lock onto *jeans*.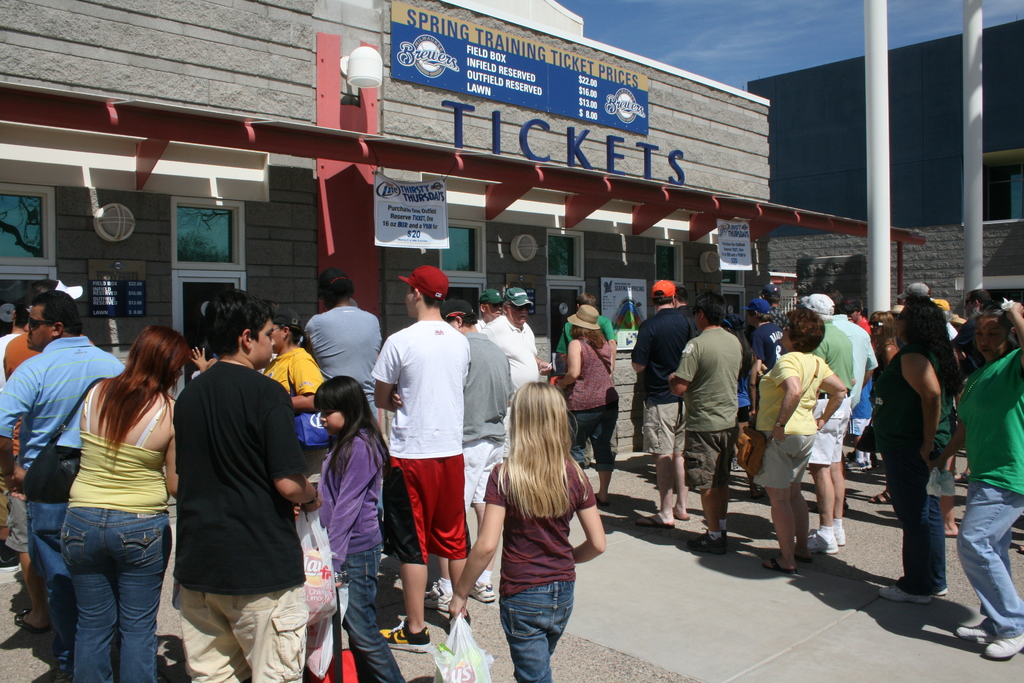
Locked: (left=340, top=544, right=402, bottom=682).
